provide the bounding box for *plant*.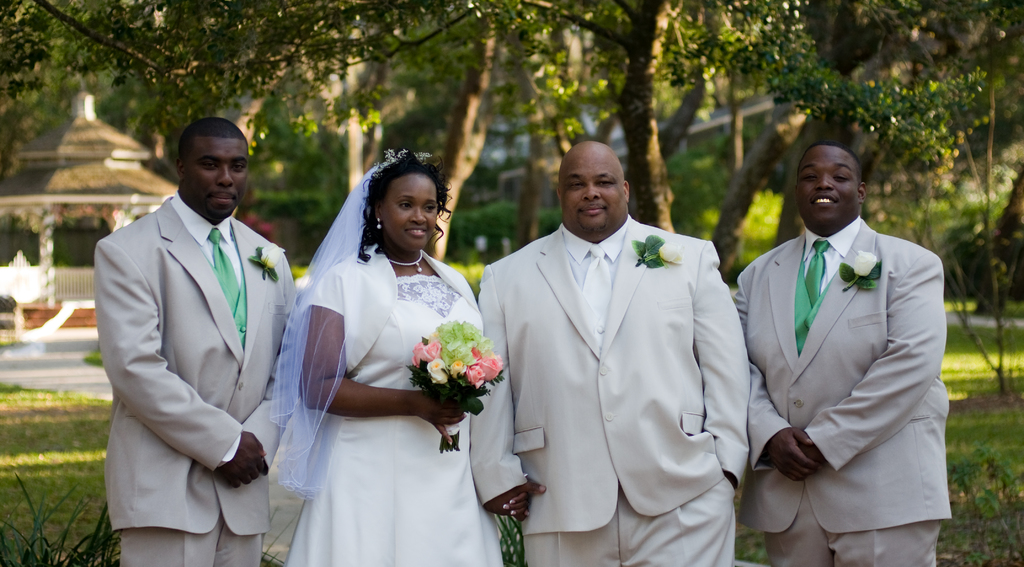
detection(632, 238, 691, 268).
